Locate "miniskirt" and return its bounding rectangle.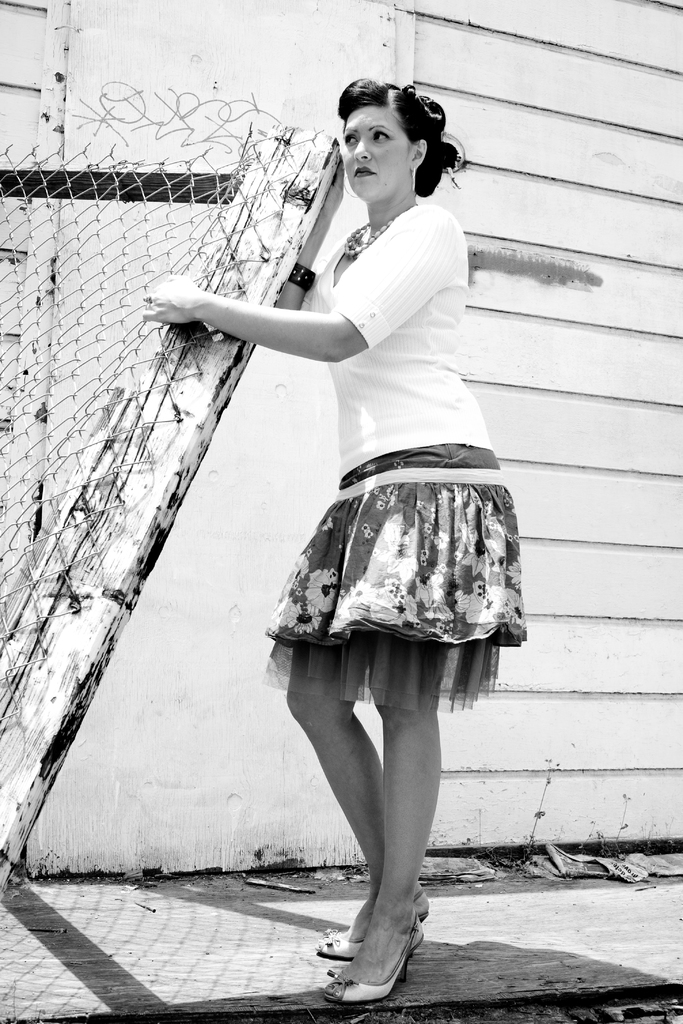
rect(263, 436, 529, 714).
